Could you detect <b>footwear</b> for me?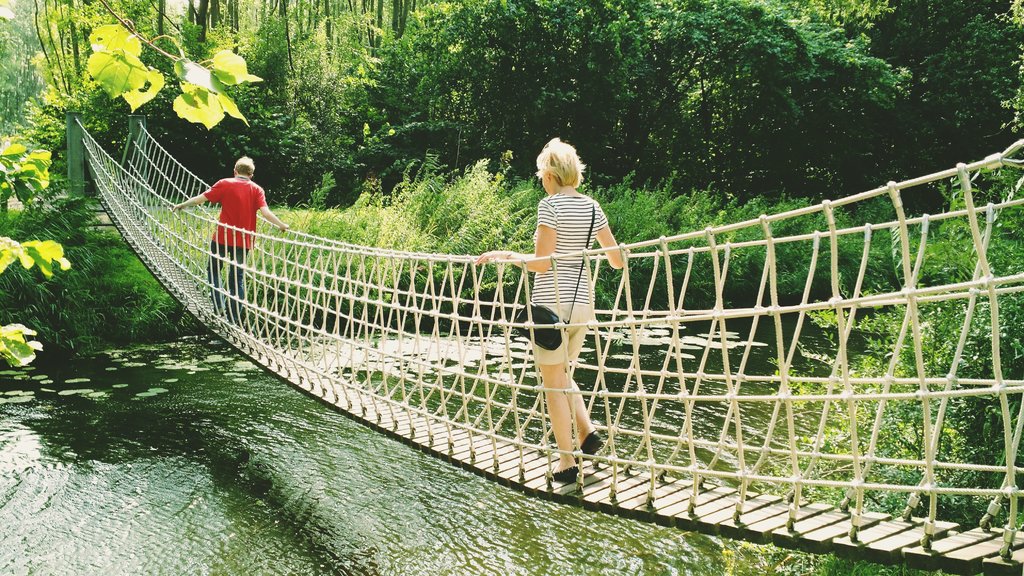
Detection result: 576 431 604 463.
